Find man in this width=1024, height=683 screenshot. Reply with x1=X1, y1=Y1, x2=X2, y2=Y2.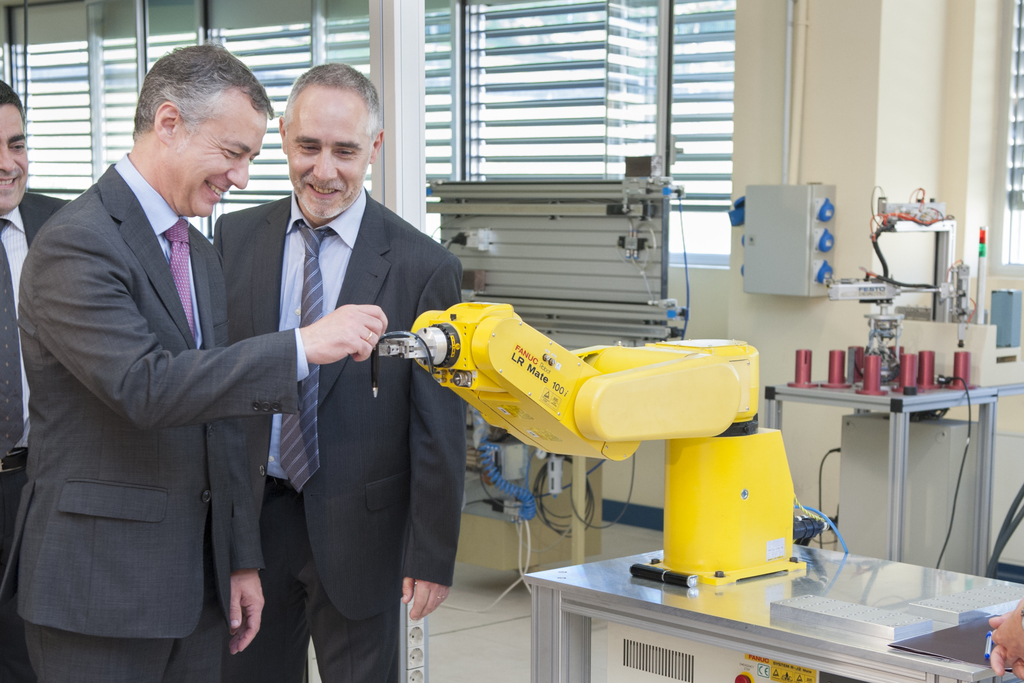
x1=0, y1=75, x2=73, y2=615.
